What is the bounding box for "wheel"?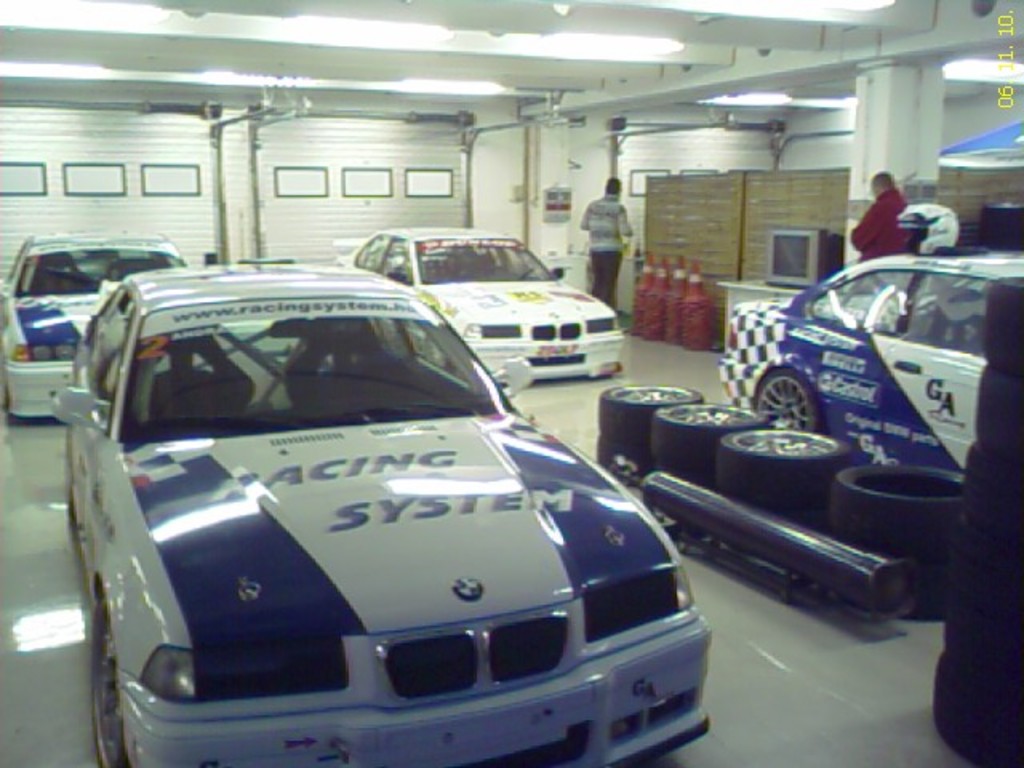
bbox=[651, 403, 760, 475].
